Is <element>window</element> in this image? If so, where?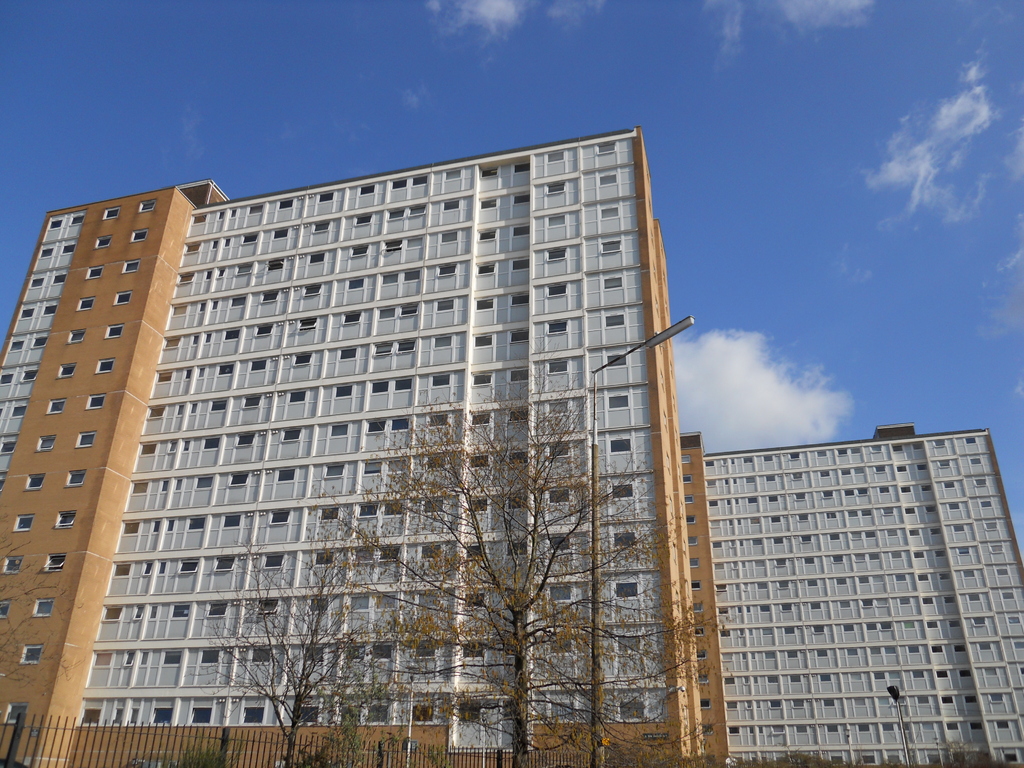
Yes, at {"x1": 265, "y1": 555, "x2": 285, "y2": 568}.
